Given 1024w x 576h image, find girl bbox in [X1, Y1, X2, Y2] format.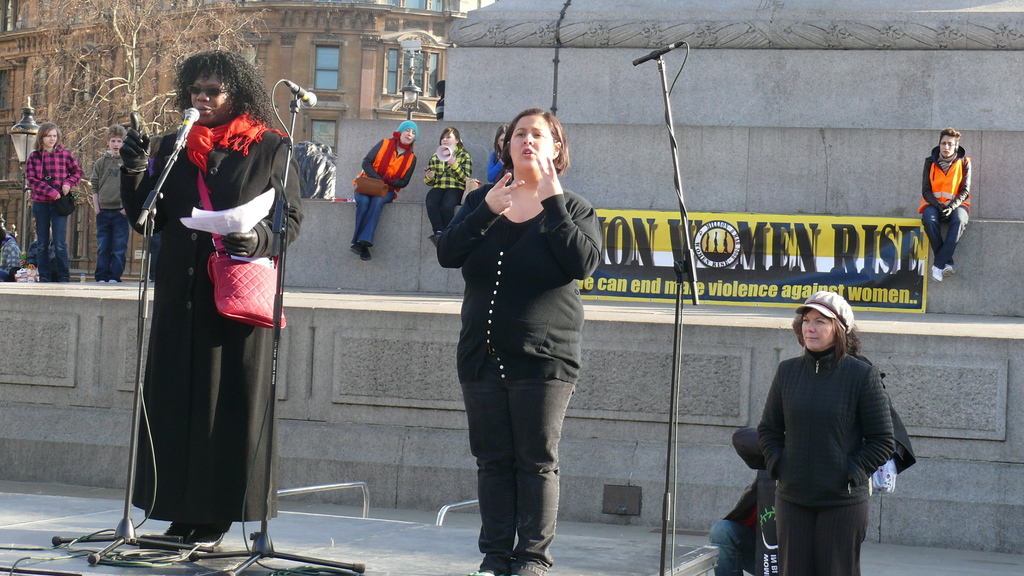
[438, 108, 606, 575].
